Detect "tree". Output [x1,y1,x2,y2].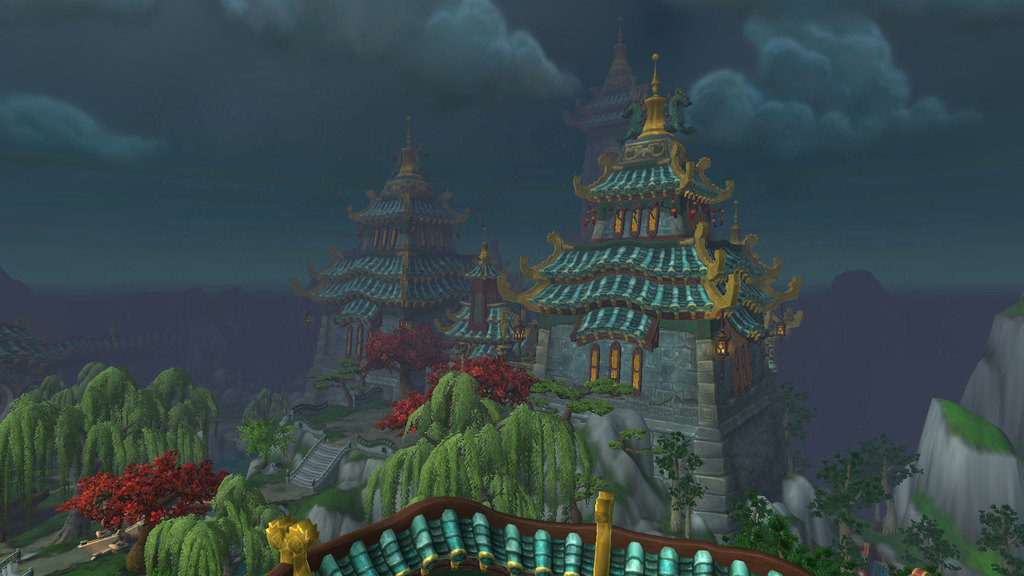
[717,435,1023,575].
